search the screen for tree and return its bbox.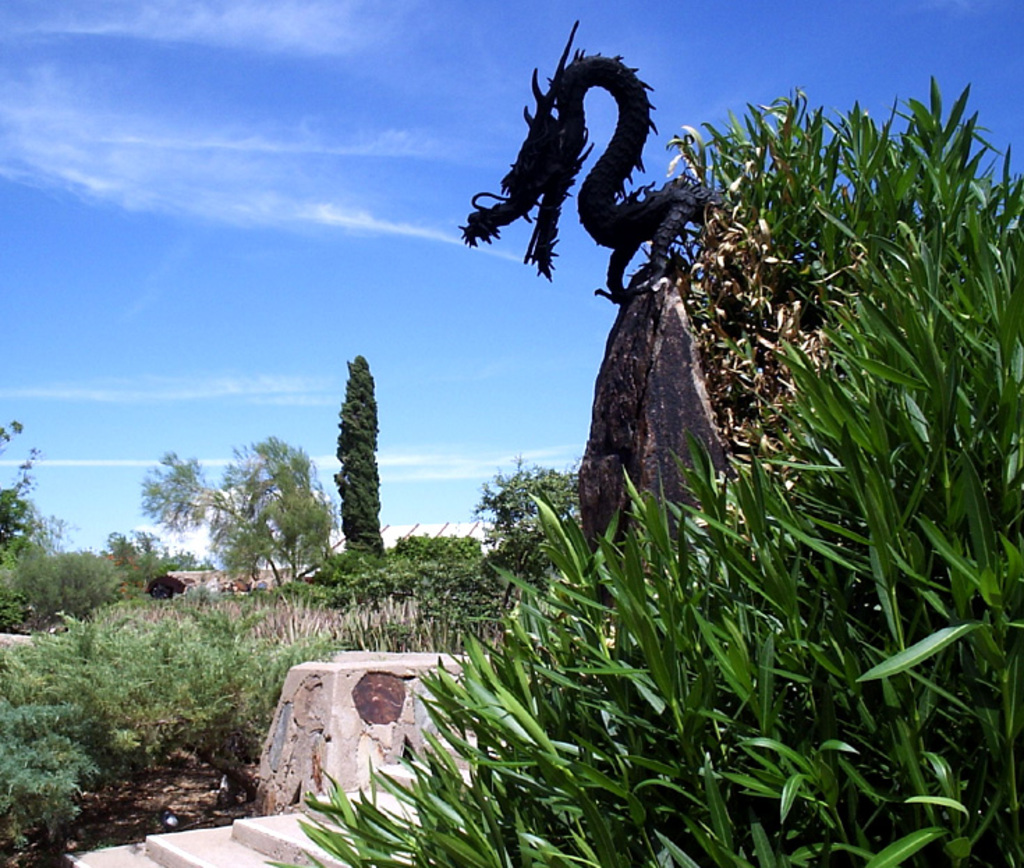
Found: {"left": 471, "top": 444, "right": 595, "bottom": 599}.
